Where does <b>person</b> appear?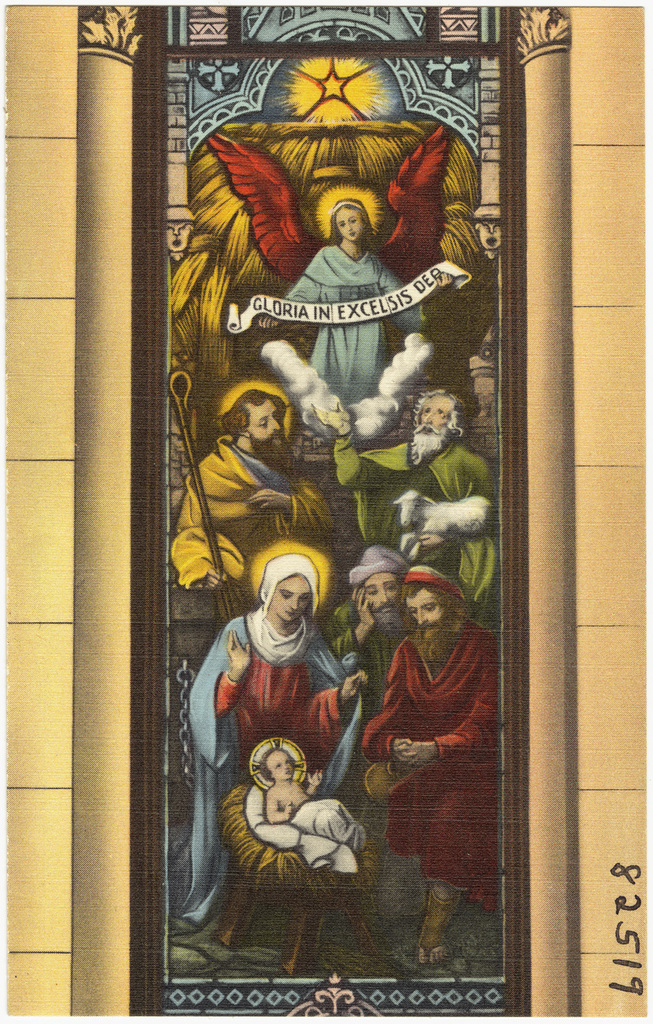
Appears at (355, 535, 505, 961).
